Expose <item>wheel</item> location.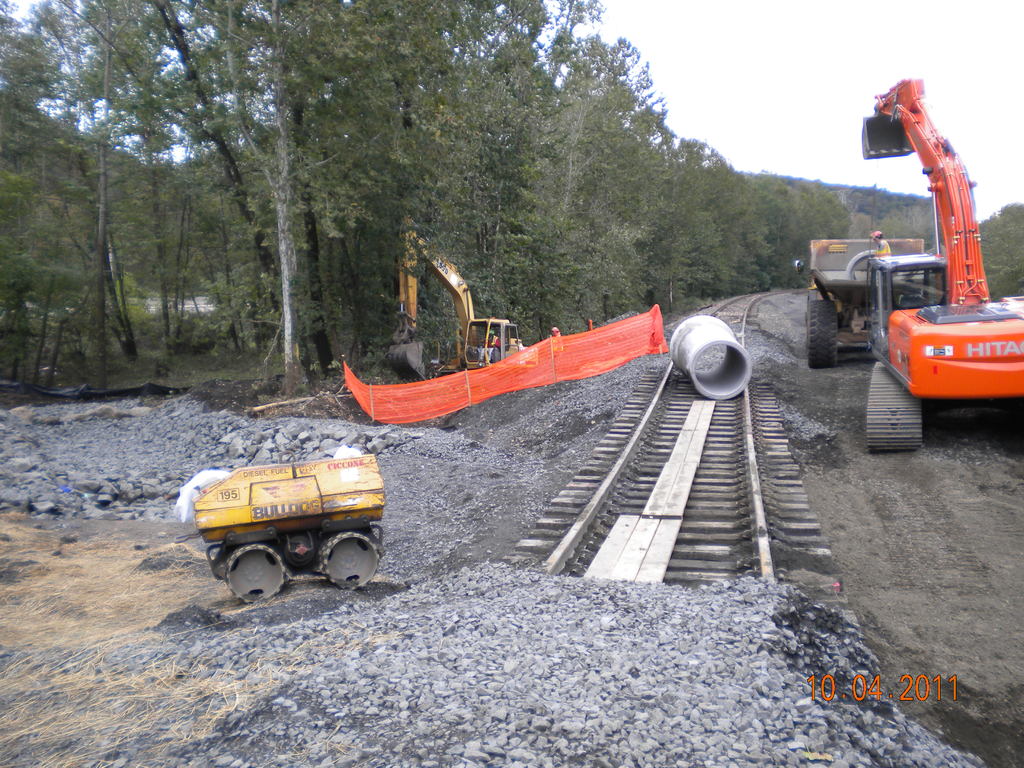
Exposed at BBox(809, 296, 841, 366).
